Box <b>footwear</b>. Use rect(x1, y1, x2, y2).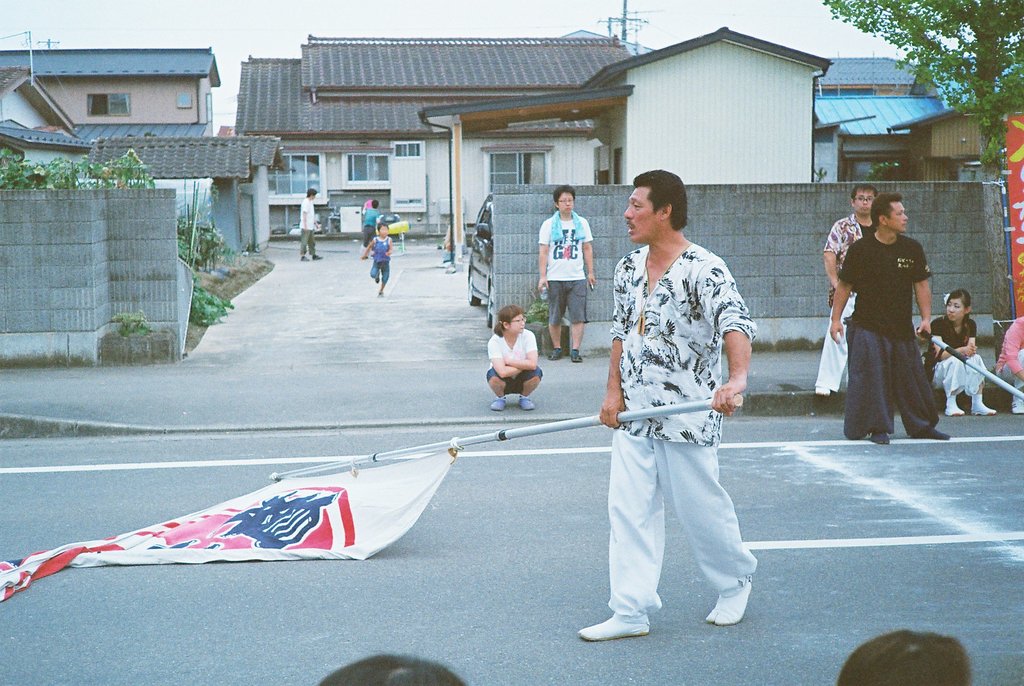
rect(911, 430, 952, 440).
